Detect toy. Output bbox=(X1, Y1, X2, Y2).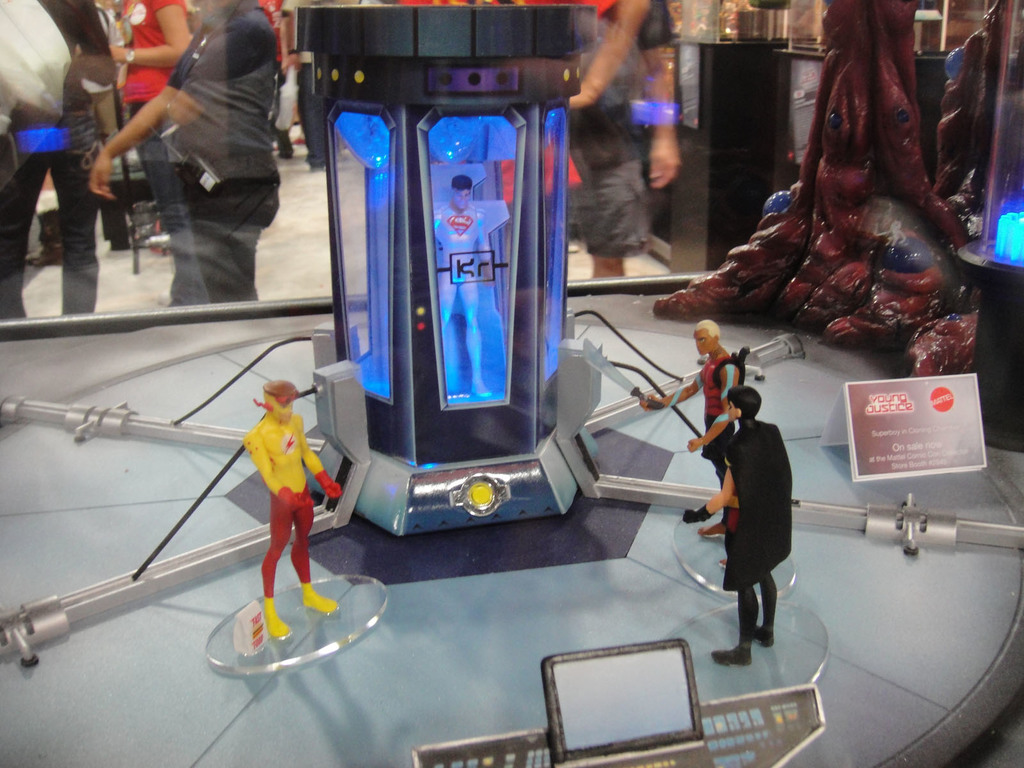
bbox=(584, 320, 748, 569).
